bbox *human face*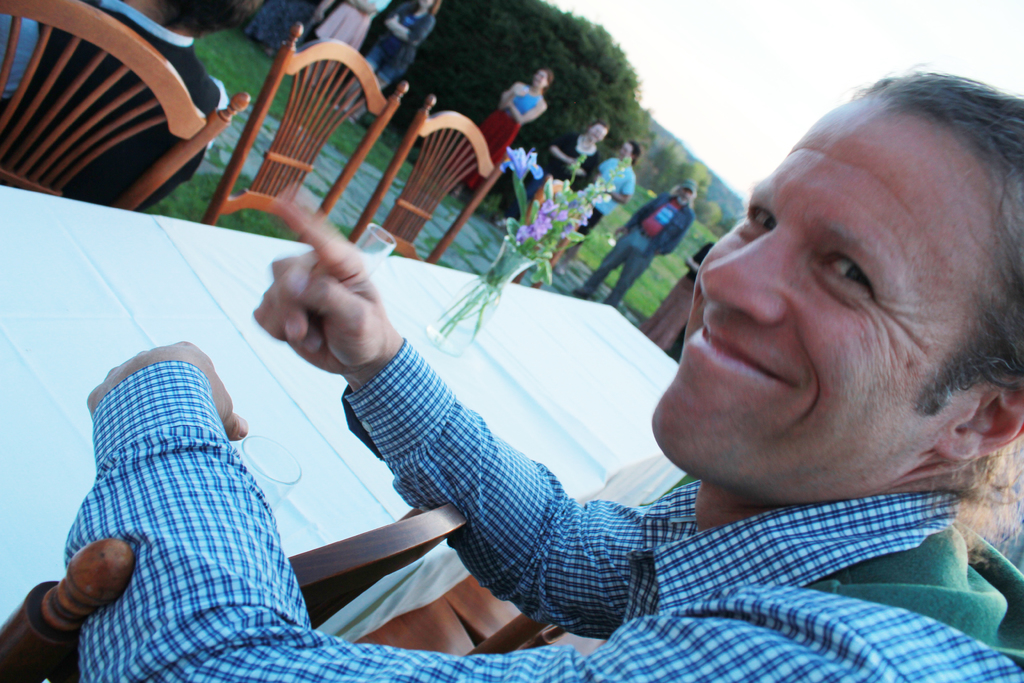
[x1=535, y1=68, x2=548, y2=89]
